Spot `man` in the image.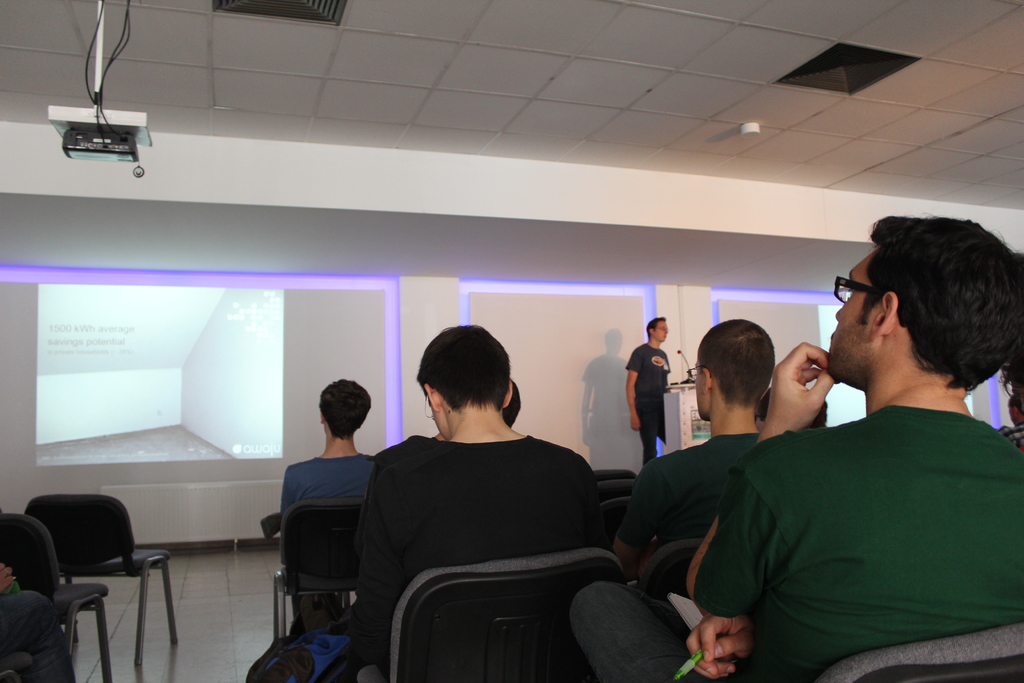
`man` found at detection(279, 375, 387, 525).
